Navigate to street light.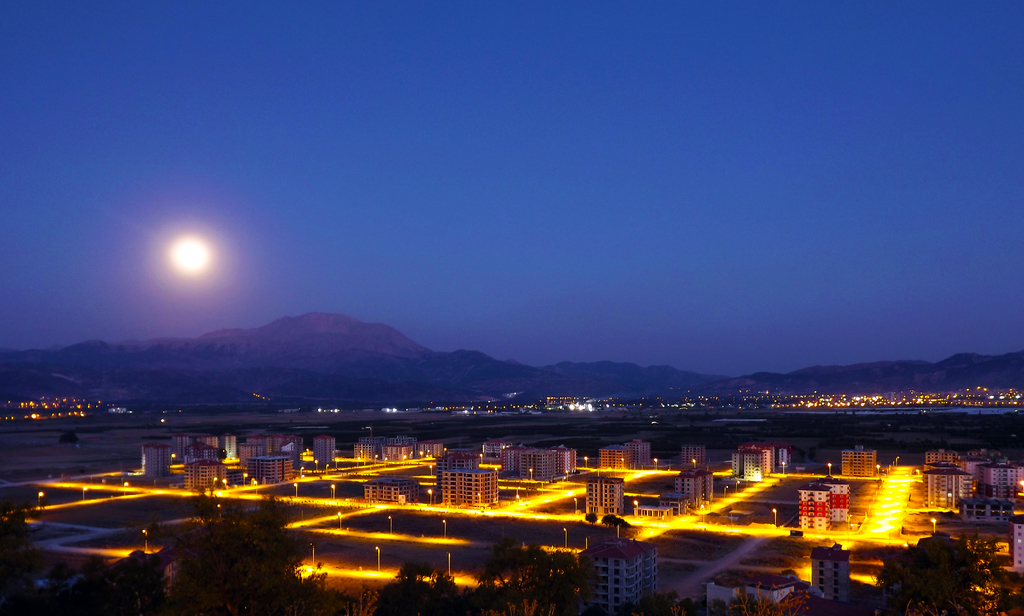
Navigation target: BBox(781, 460, 785, 474).
